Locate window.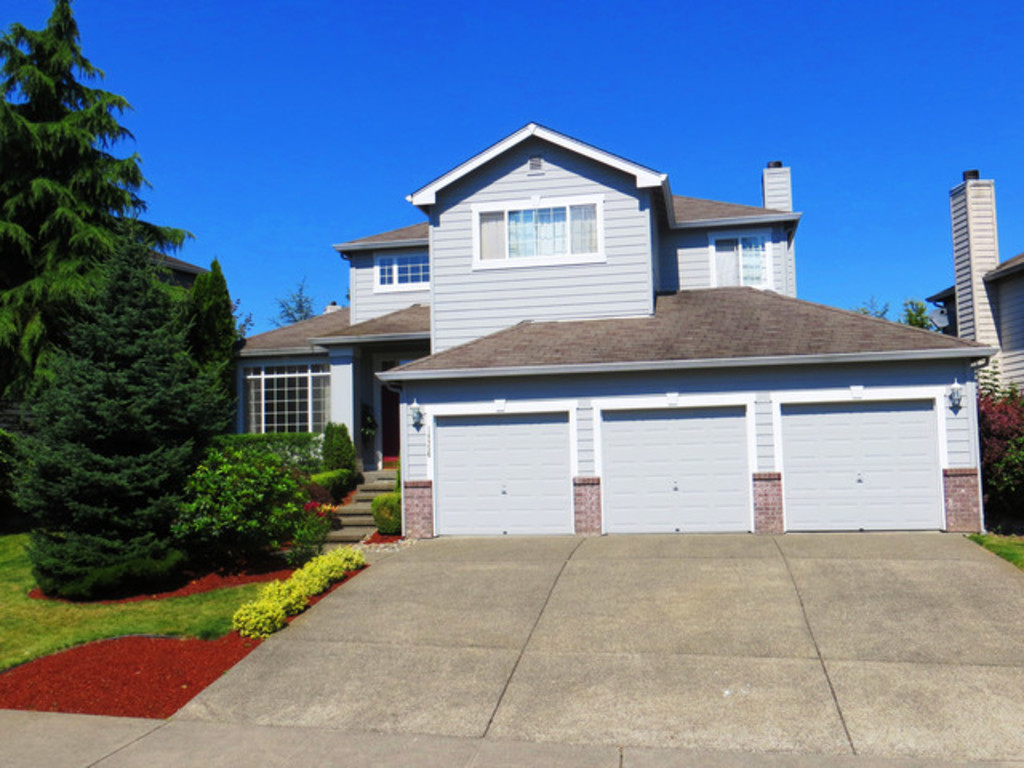
Bounding box: 706,234,776,294.
